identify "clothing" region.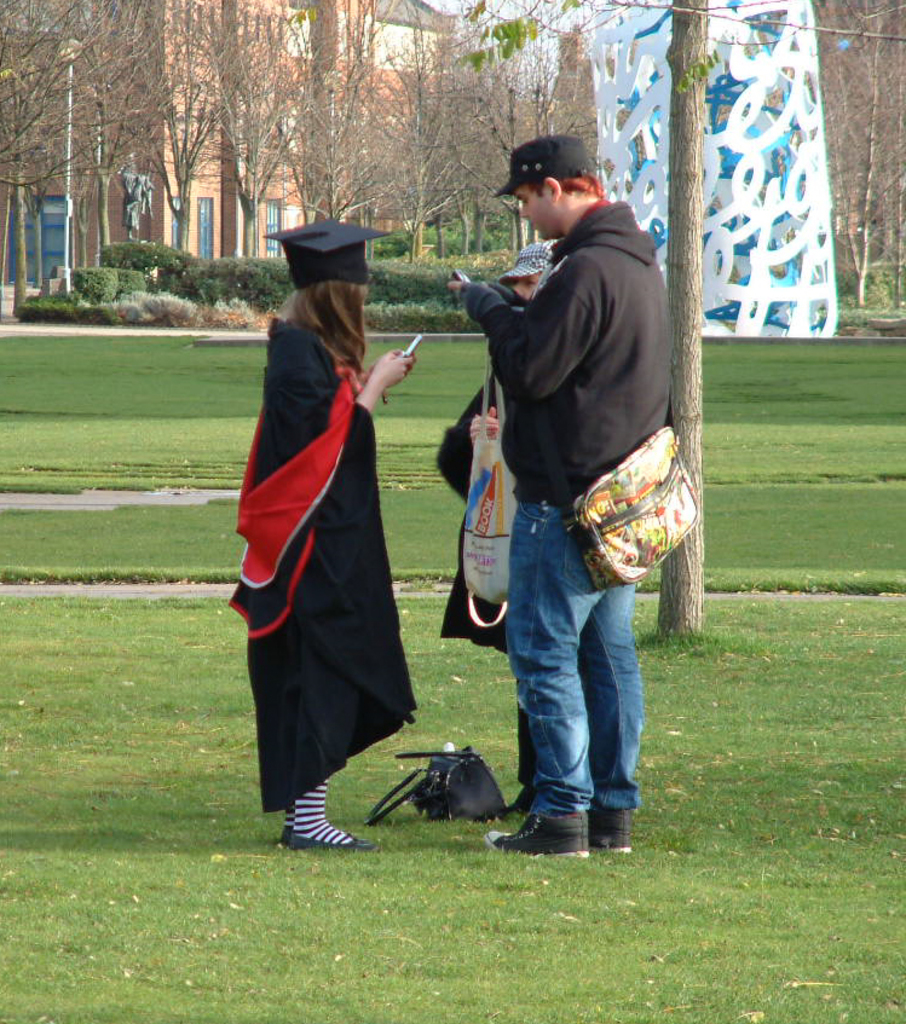
Region: (x1=237, y1=285, x2=422, y2=810).
